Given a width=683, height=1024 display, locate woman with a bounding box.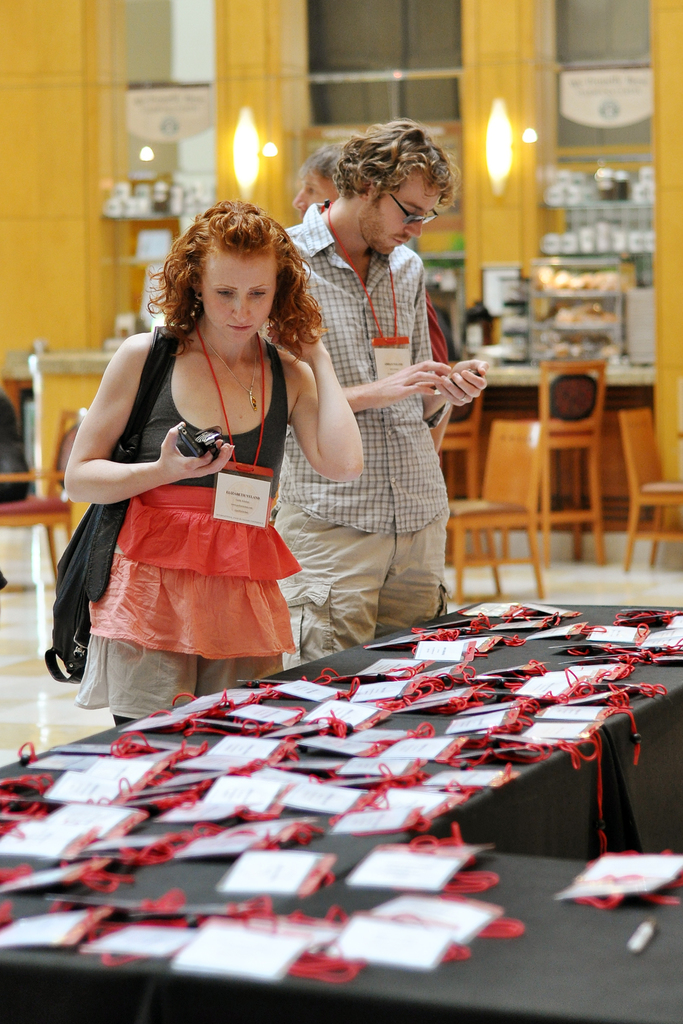
Located: locate(62, 193, 365, 708).
